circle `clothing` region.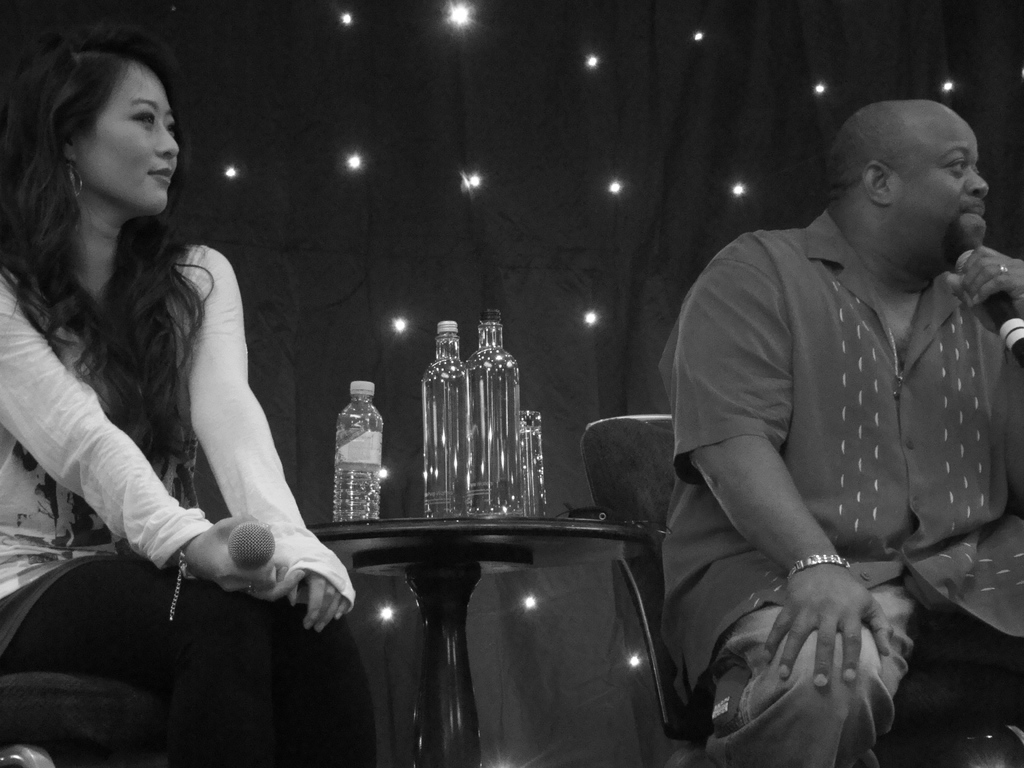
Region: (left=639, top=128, right=1016, bottom=737).
